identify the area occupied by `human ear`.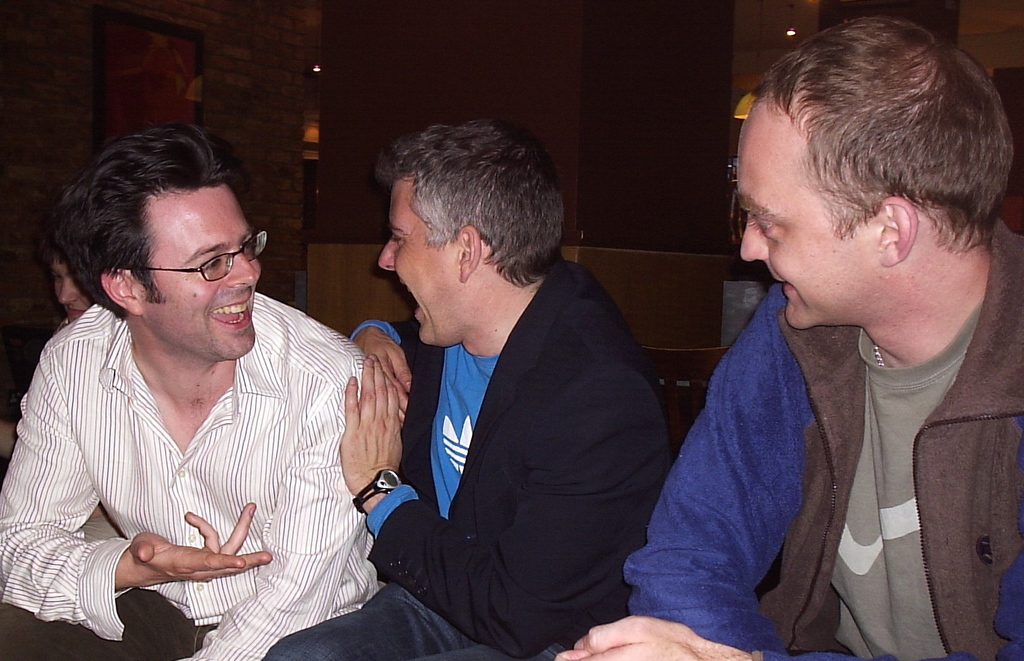
Area: box(882, 199, 919, 268).
